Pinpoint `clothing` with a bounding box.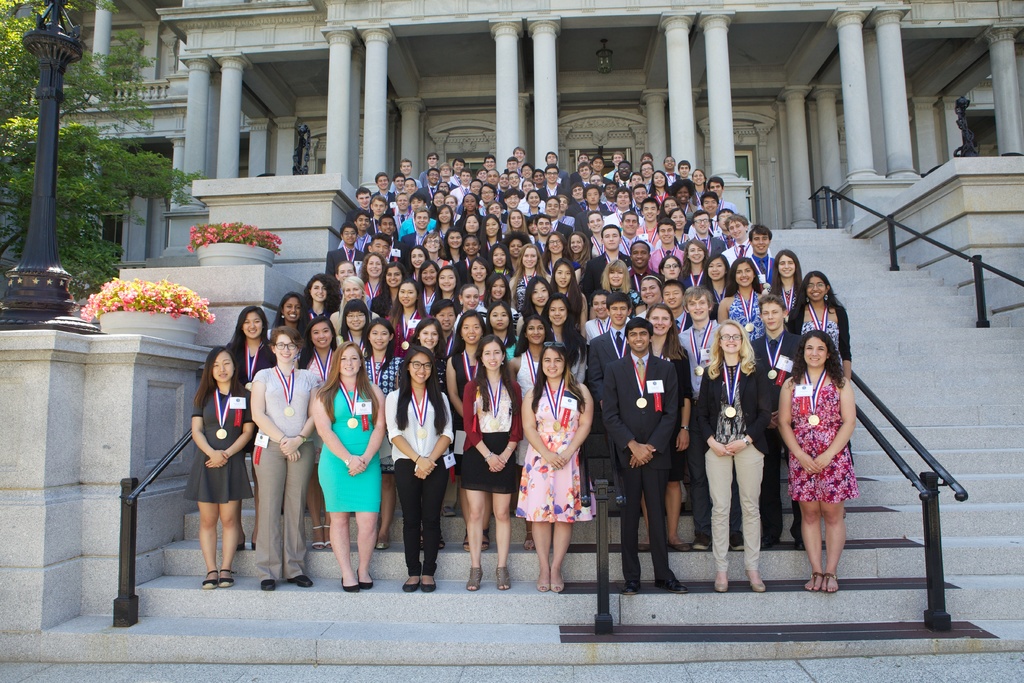
x1=316, y1=384, x2=381, y2=515.
